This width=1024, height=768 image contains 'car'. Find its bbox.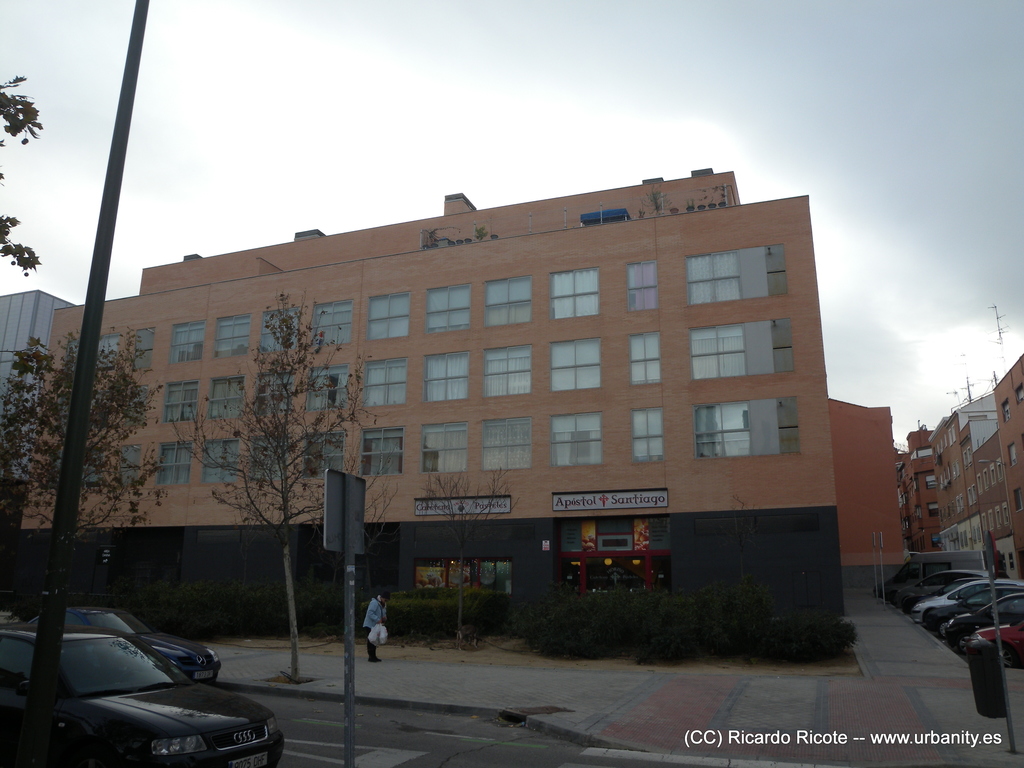
938,593,1023,640.
